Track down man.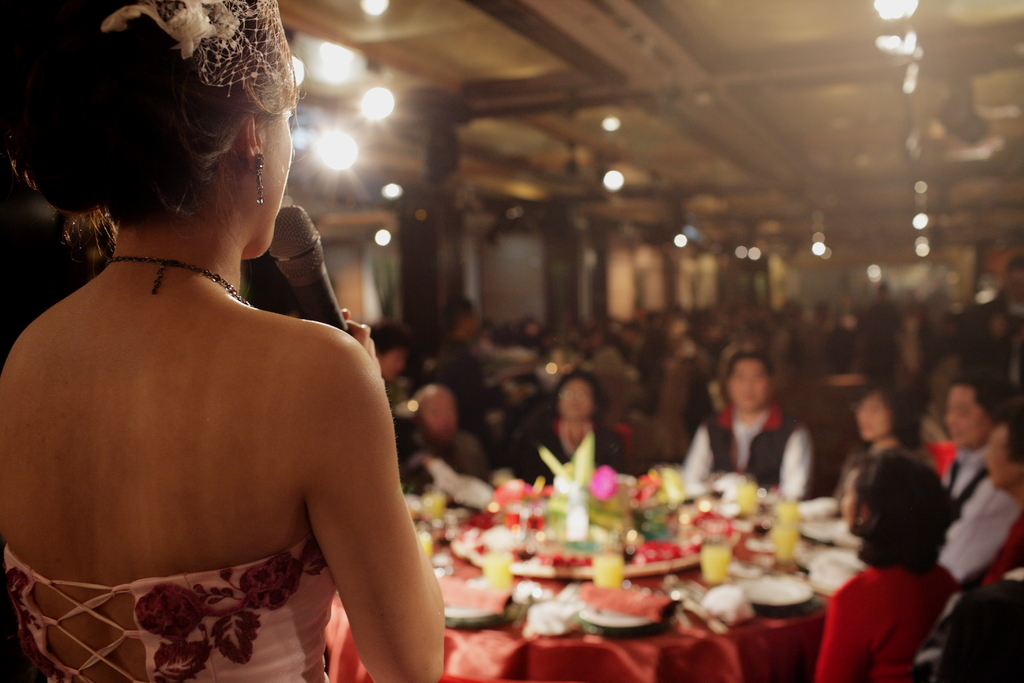
Tracked to (429, 290, 508, 420).
